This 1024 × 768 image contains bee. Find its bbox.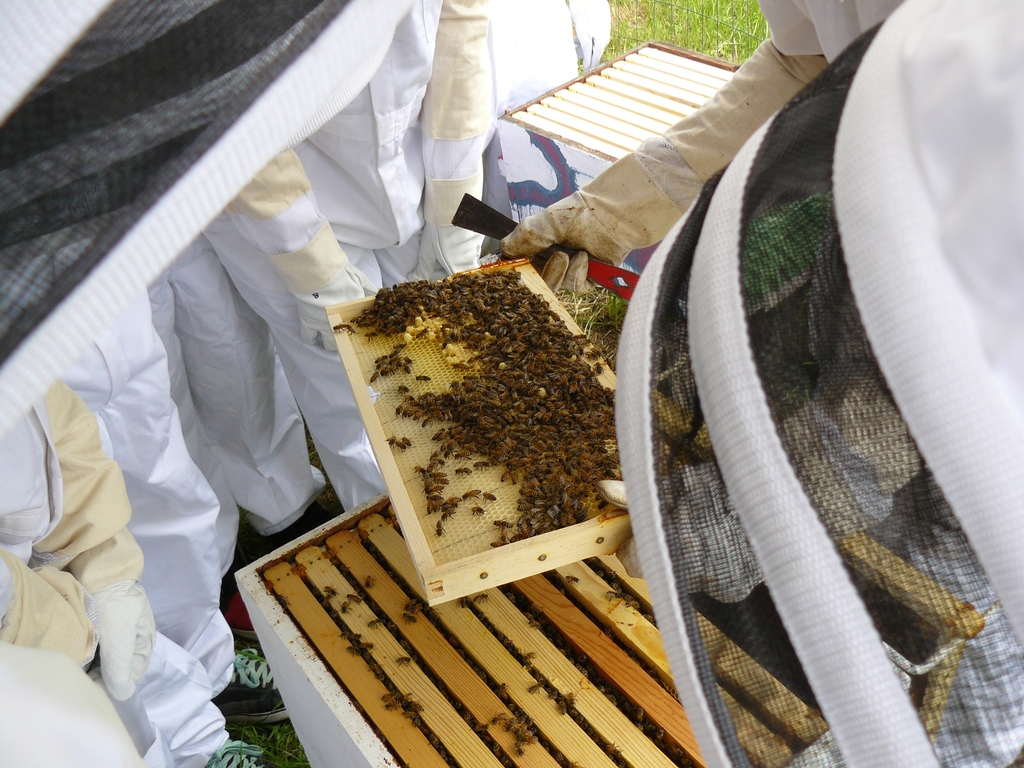
[x1=344, y1=591, x2=364, y2=604].
